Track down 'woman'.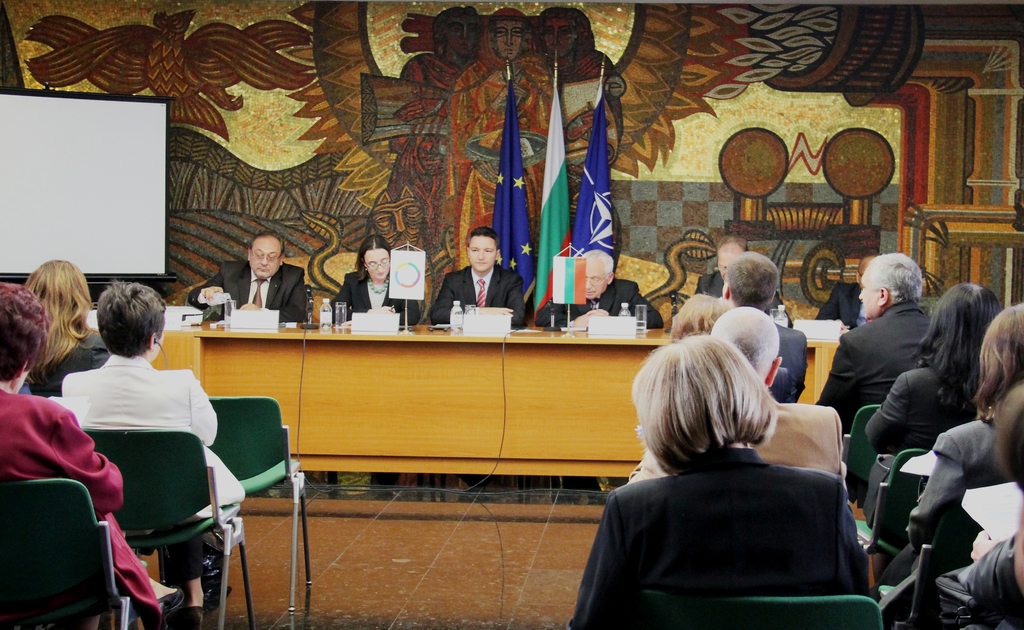
Tracked to (x1=0, y1=283, x2=193, y2=629).
